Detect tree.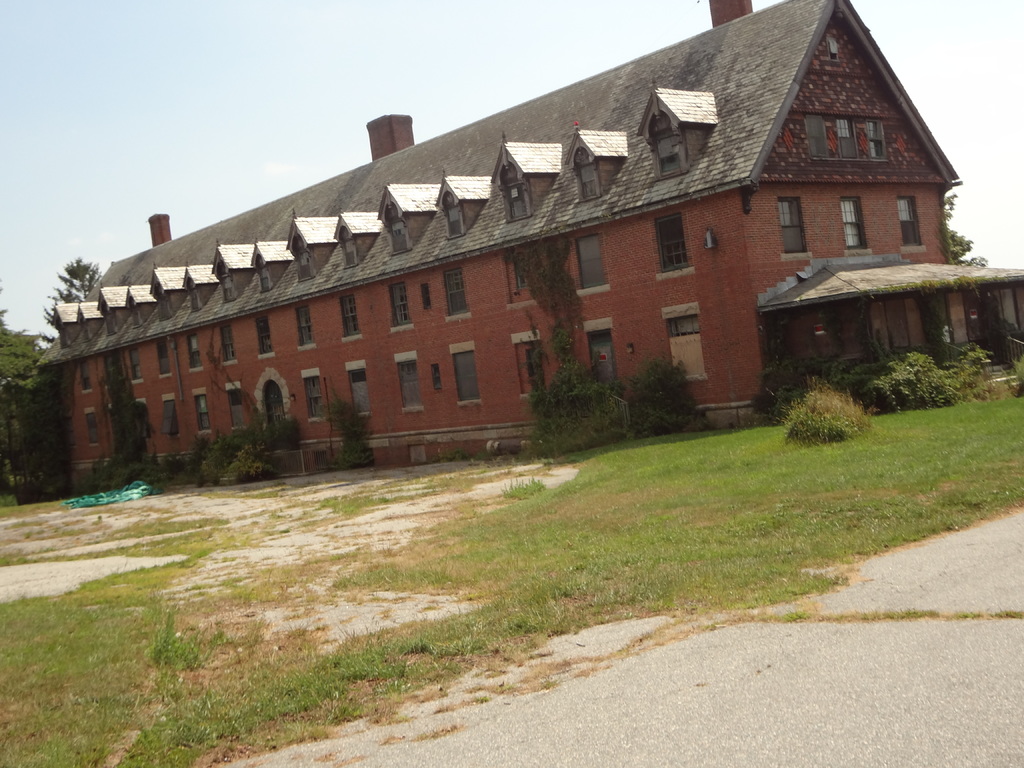
Detected at (left=938, top=193, right=979, bottom=270).
